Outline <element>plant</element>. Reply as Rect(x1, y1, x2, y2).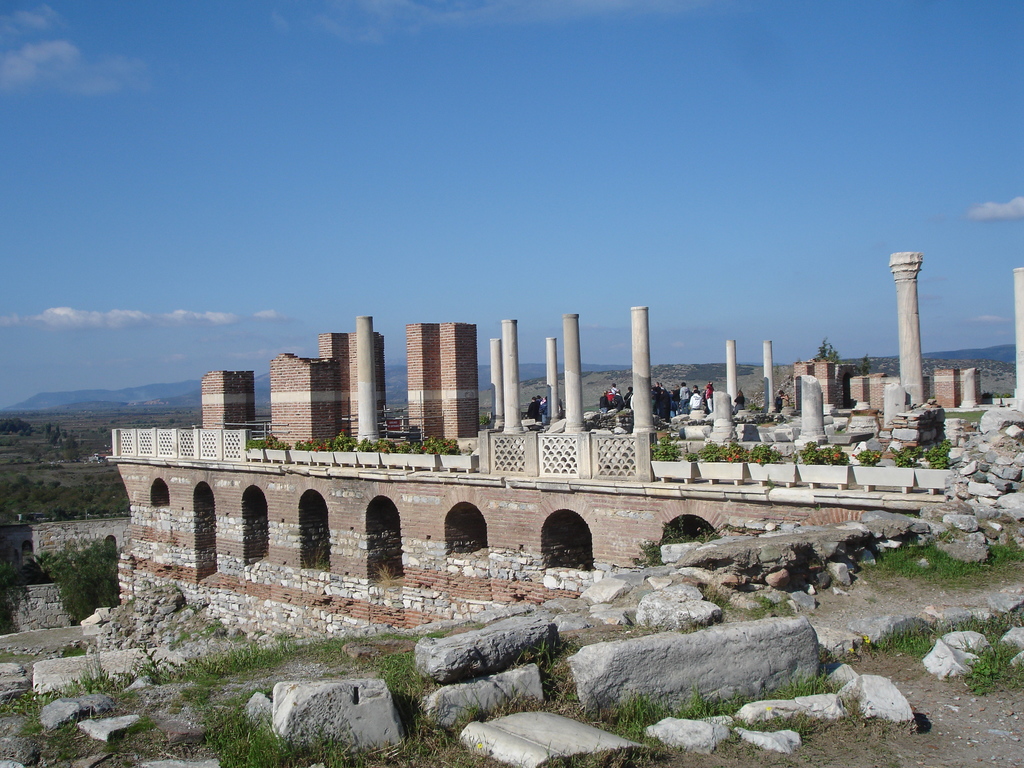
Rect(857, 349, 872, 378).
